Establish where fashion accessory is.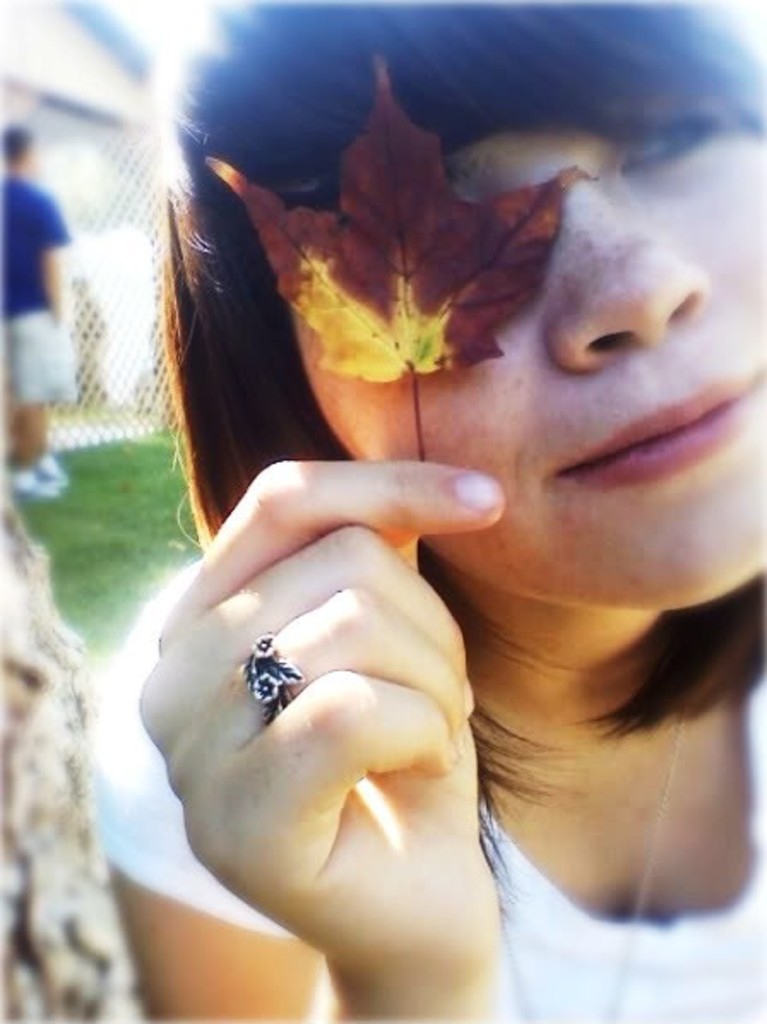
Established at {"left": 235, "top": 634, "right": 300, "bottom": 712}.
